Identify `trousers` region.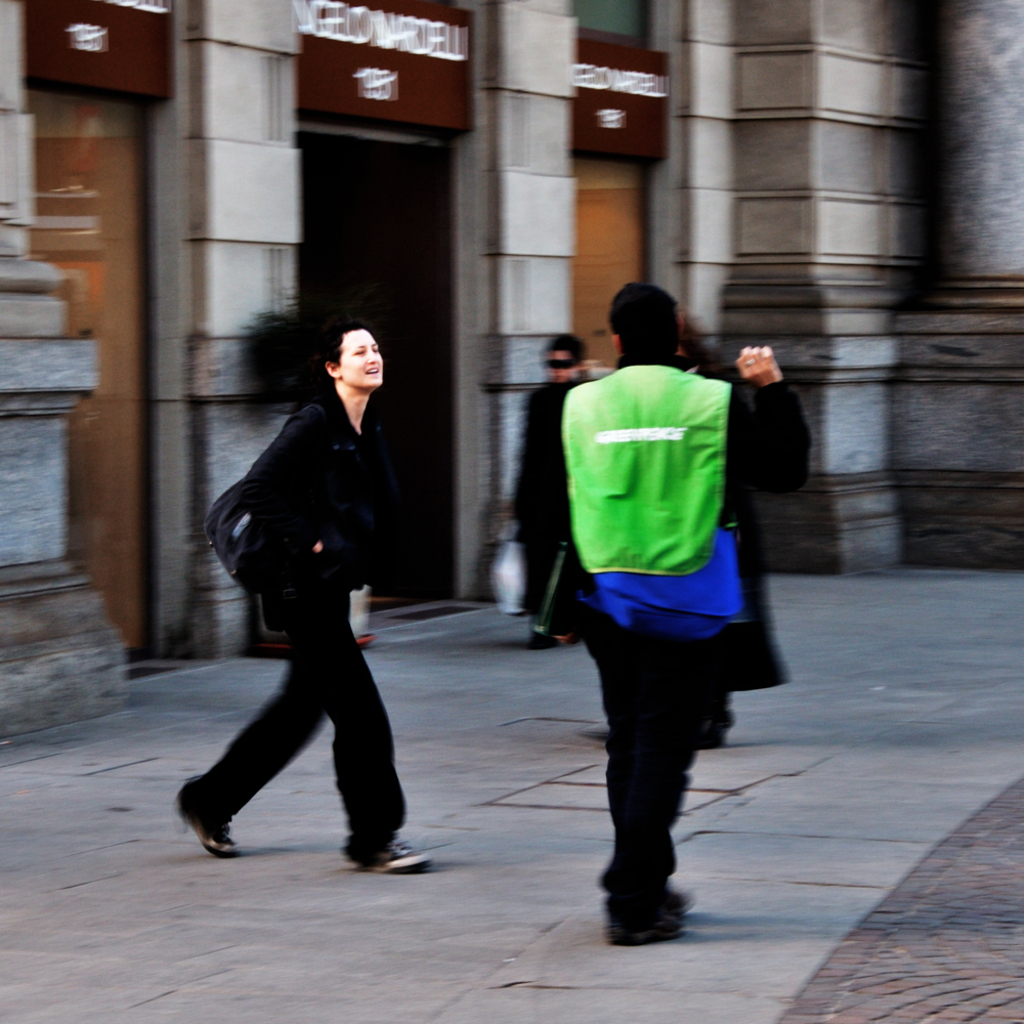
Region: 178/556/417/858.
